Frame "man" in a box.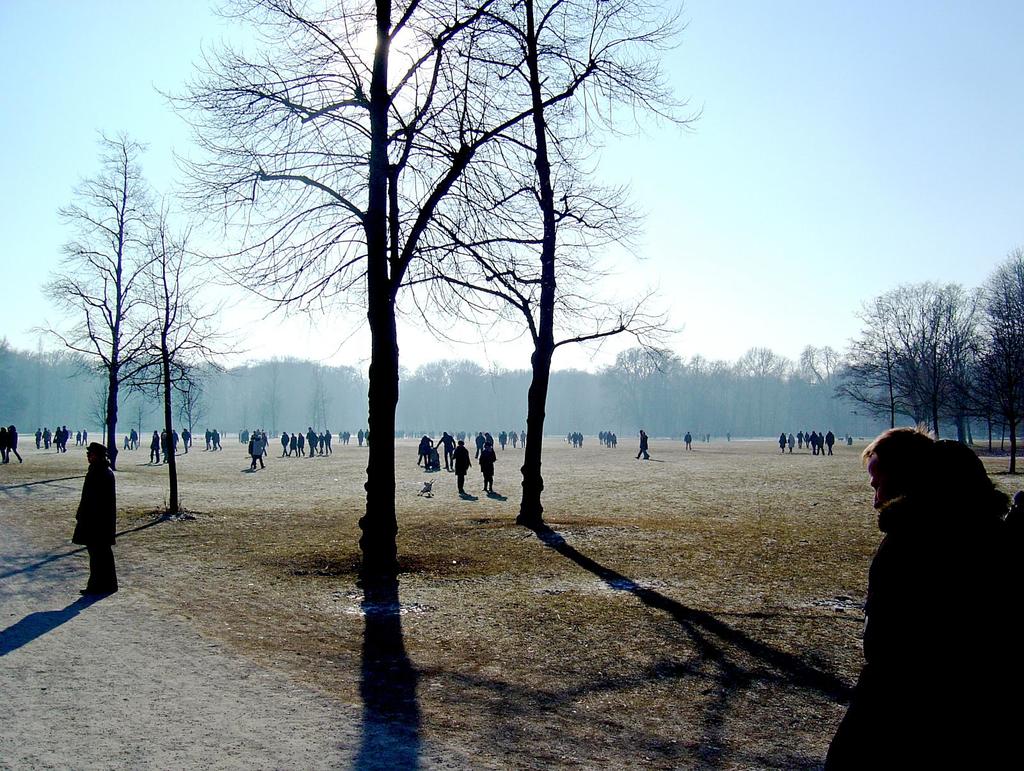
(825,420,1011,770).
